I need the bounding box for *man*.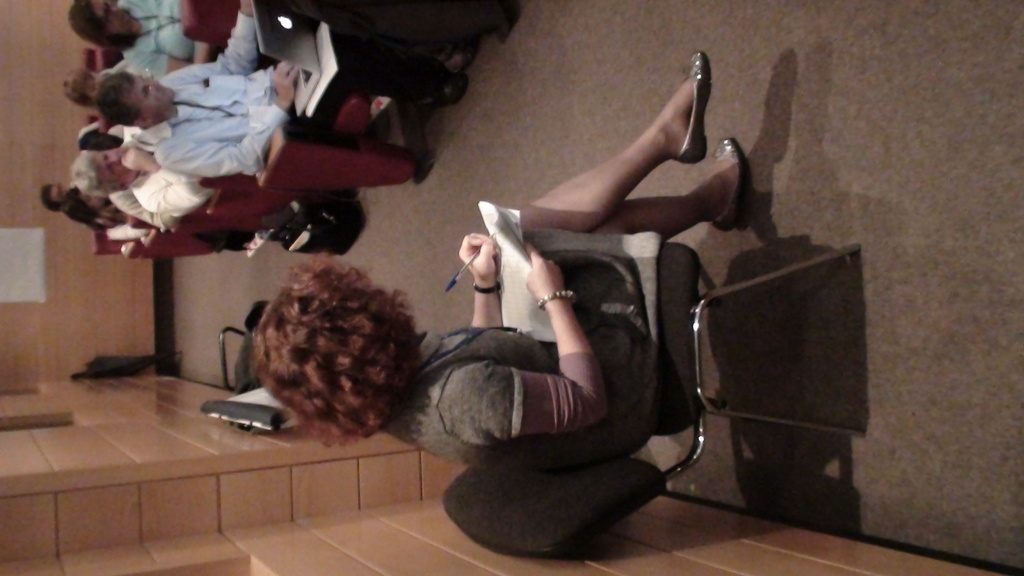
Here it is: <bbox>39, 177, 73, 211</bbox>.
